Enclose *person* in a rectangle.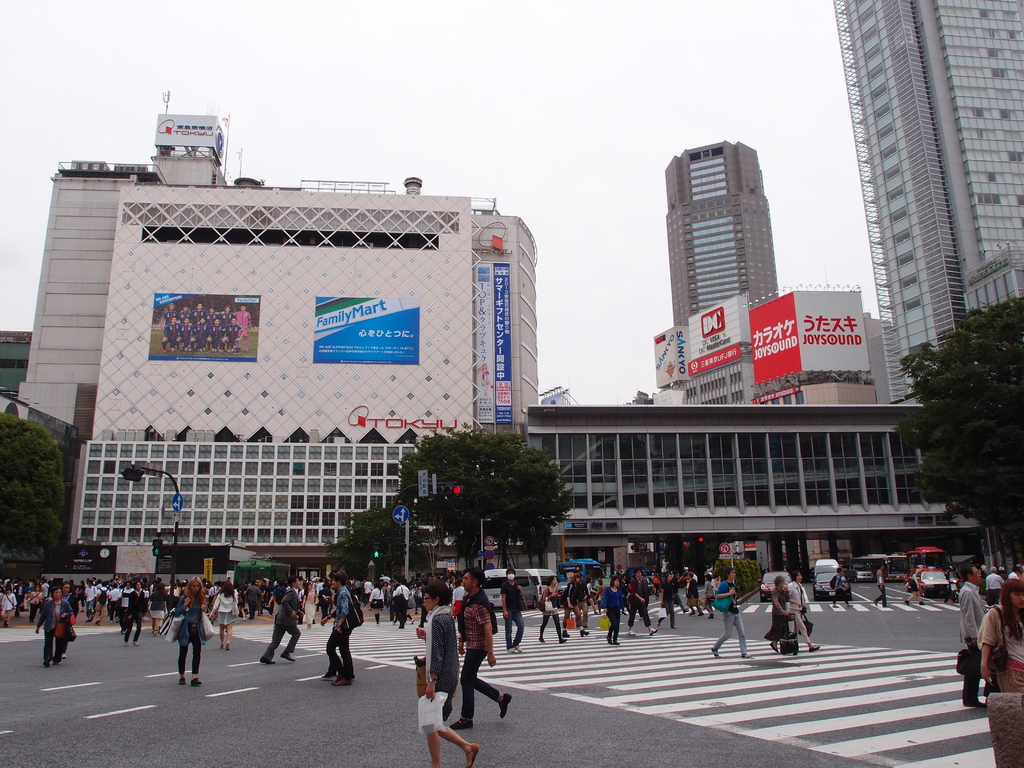
<region>876, 563, 892, 609</region>.
